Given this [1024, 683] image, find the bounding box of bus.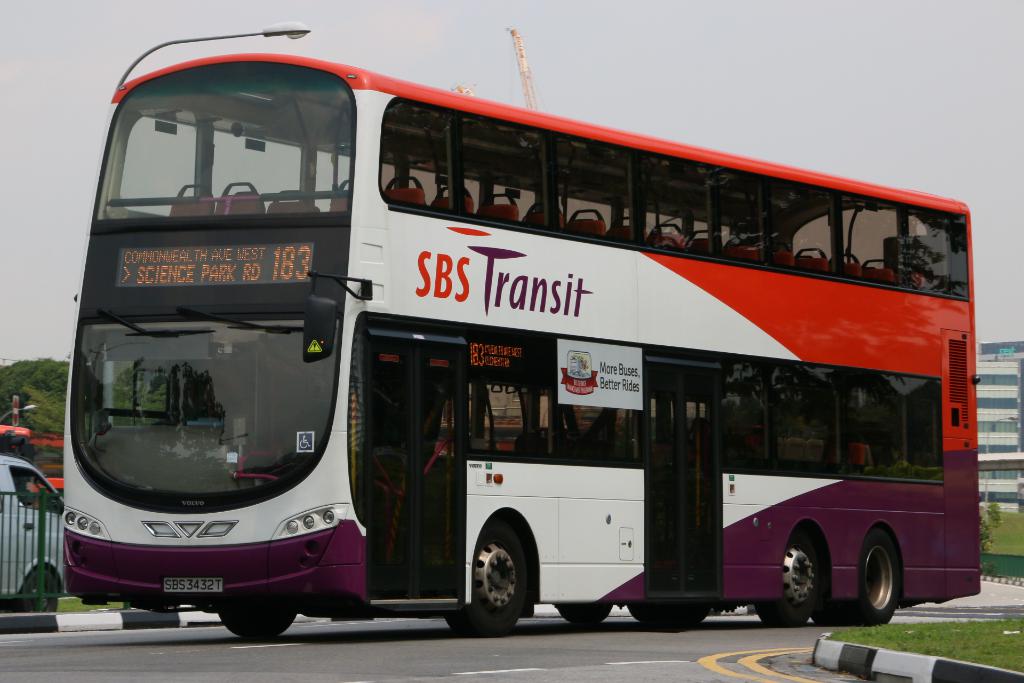
[x1=62, y1=49, x2=987, y2=636].
